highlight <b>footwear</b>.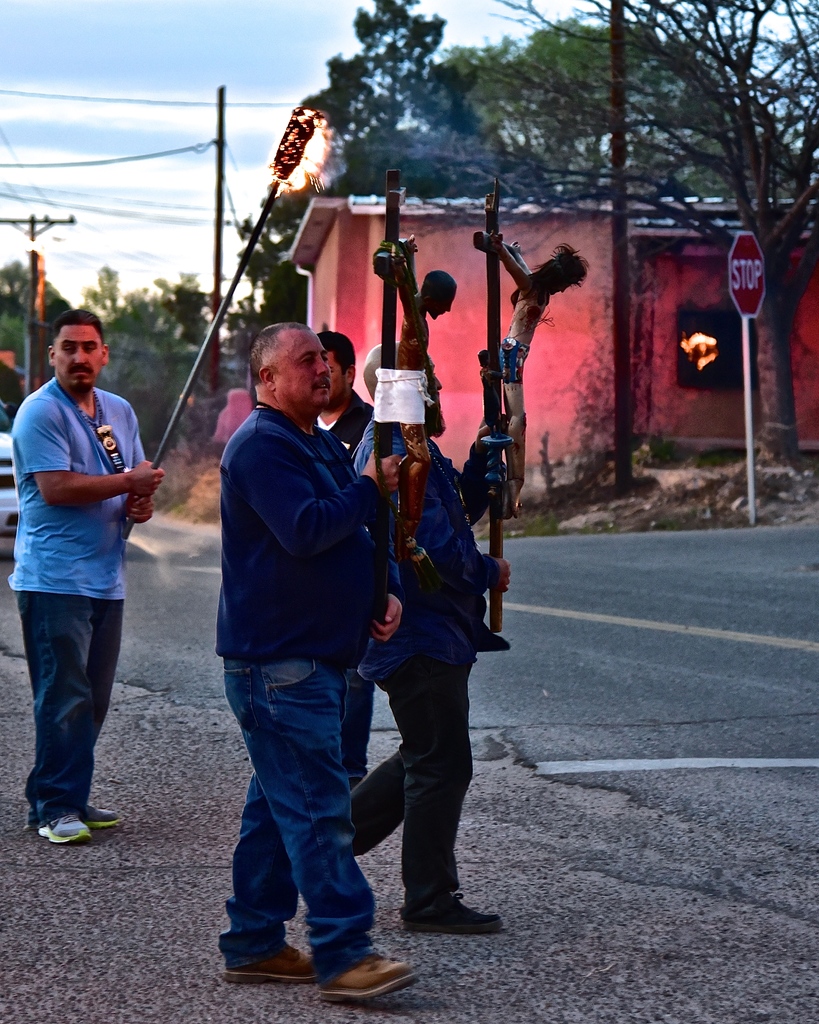
Highlighted region: BBox(81, 805, 122, 831).
